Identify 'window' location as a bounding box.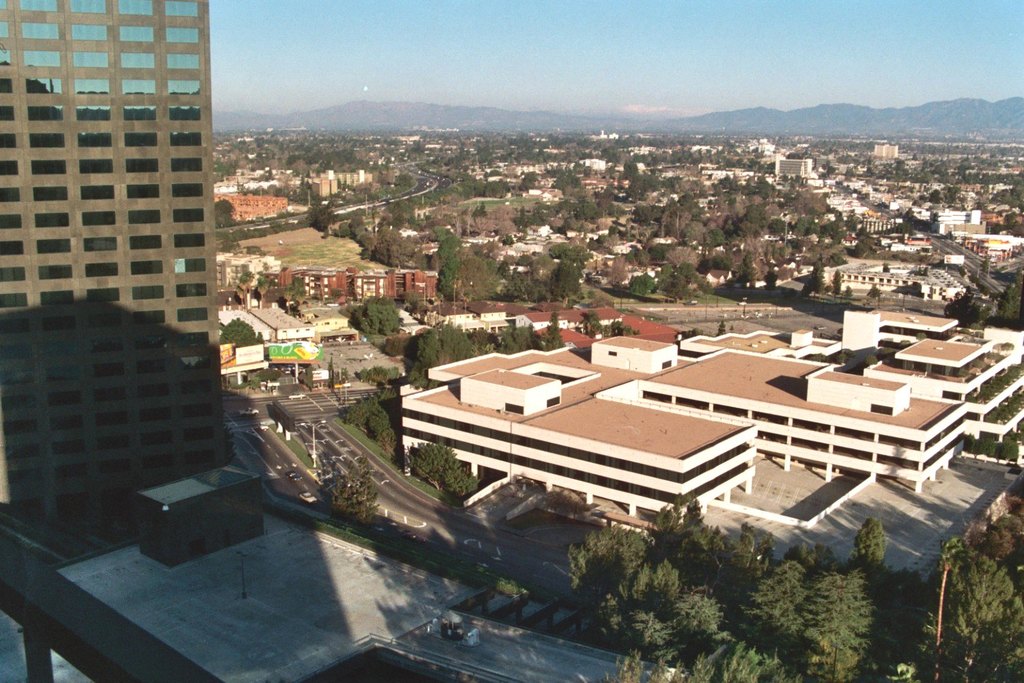
pyautogui.locateOnScreen(26, 104, 66, 123).
